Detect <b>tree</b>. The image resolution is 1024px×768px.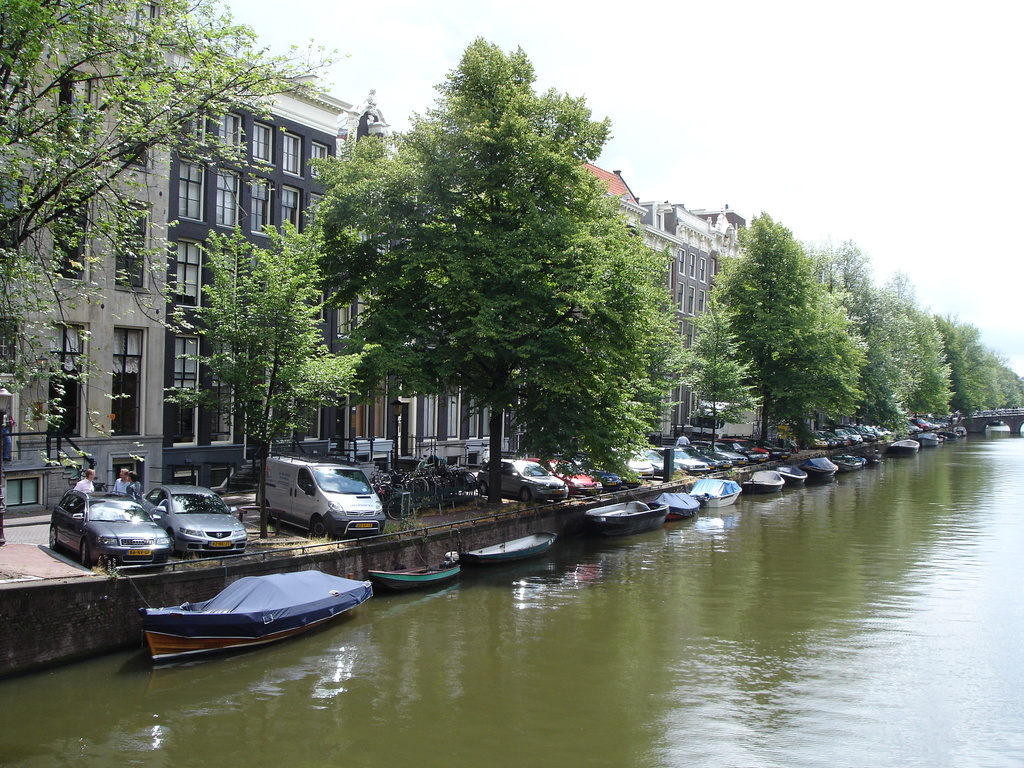
locate(308, 42, 670, 491).
